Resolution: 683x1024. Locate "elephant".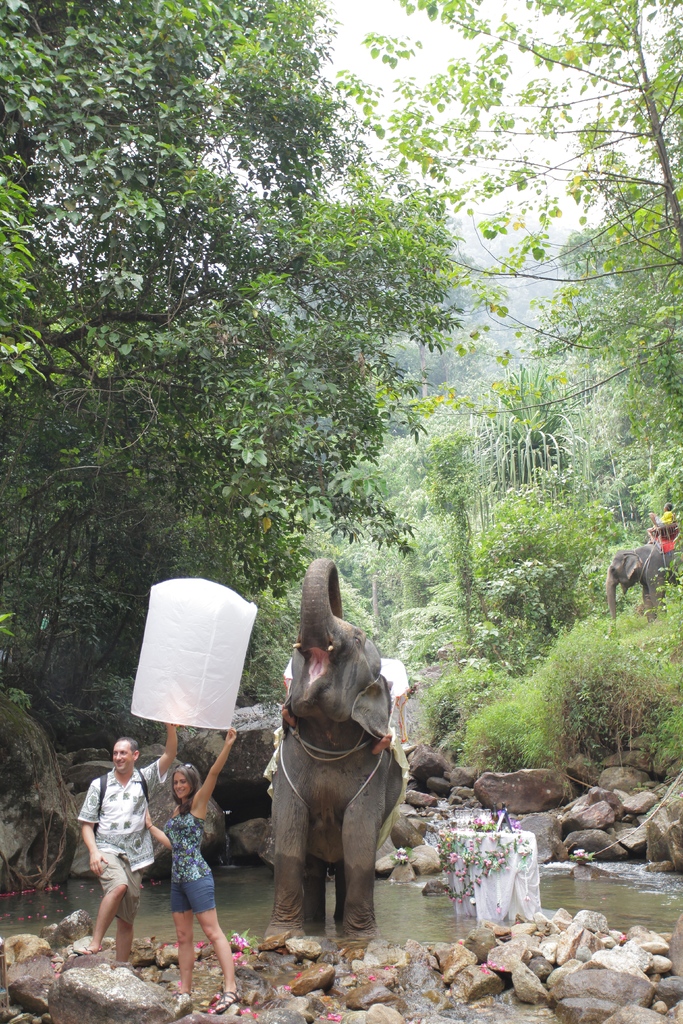
locate(255, 637, 396, 948).
